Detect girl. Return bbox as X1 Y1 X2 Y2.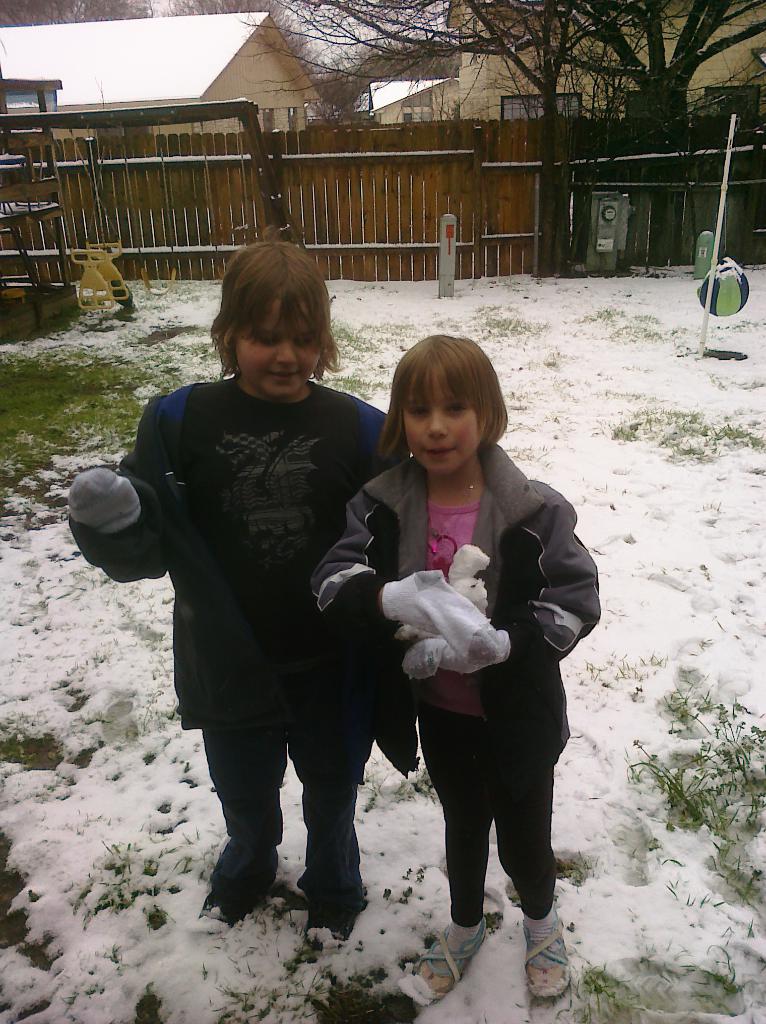
63 241 416 915.
